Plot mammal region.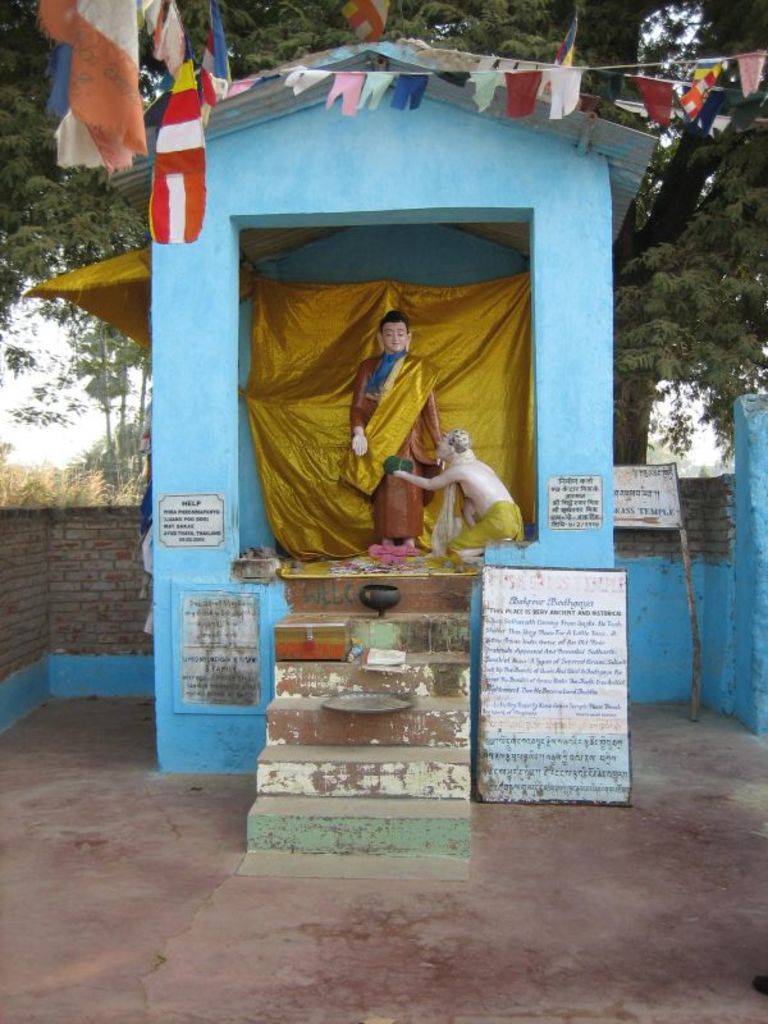
Plotted at 346 310 442 538.
